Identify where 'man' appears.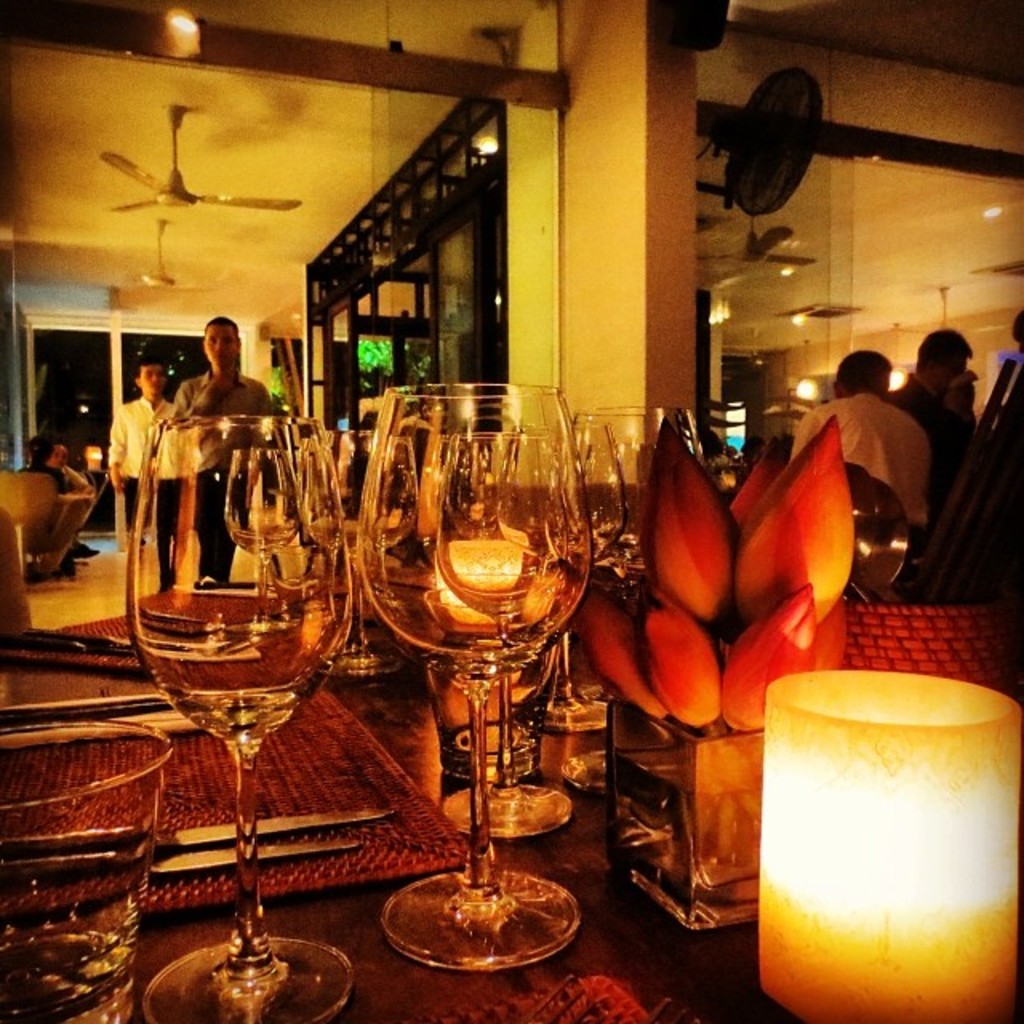
Appears at 112 366 208 579.
